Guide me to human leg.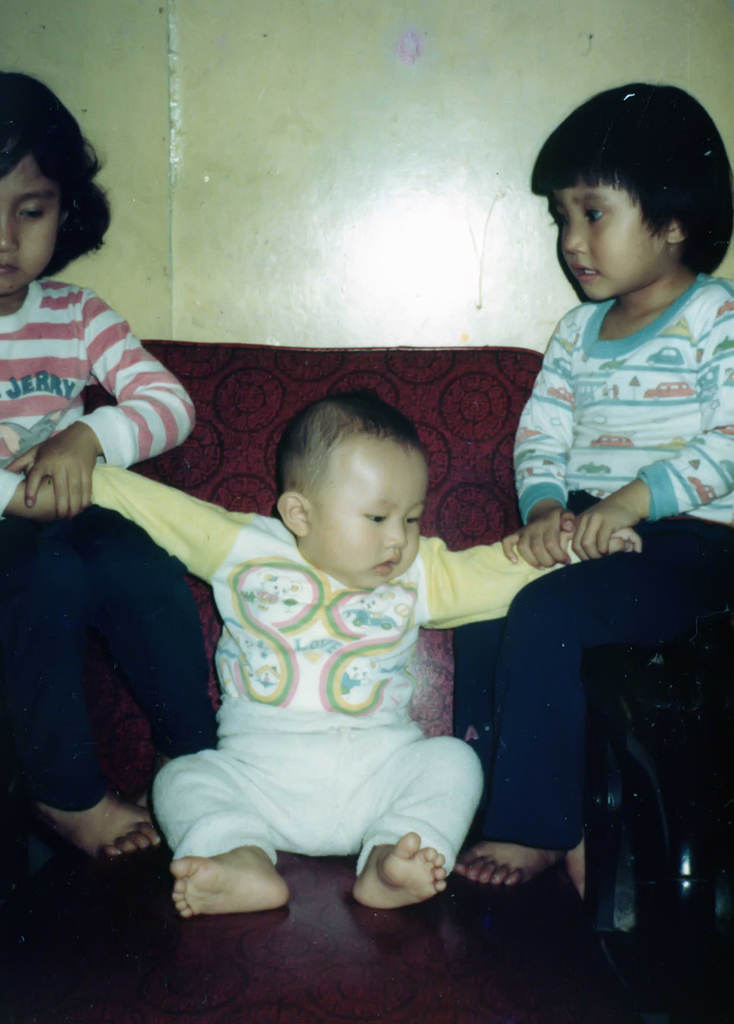
Guidance: 60 500 212 741.
